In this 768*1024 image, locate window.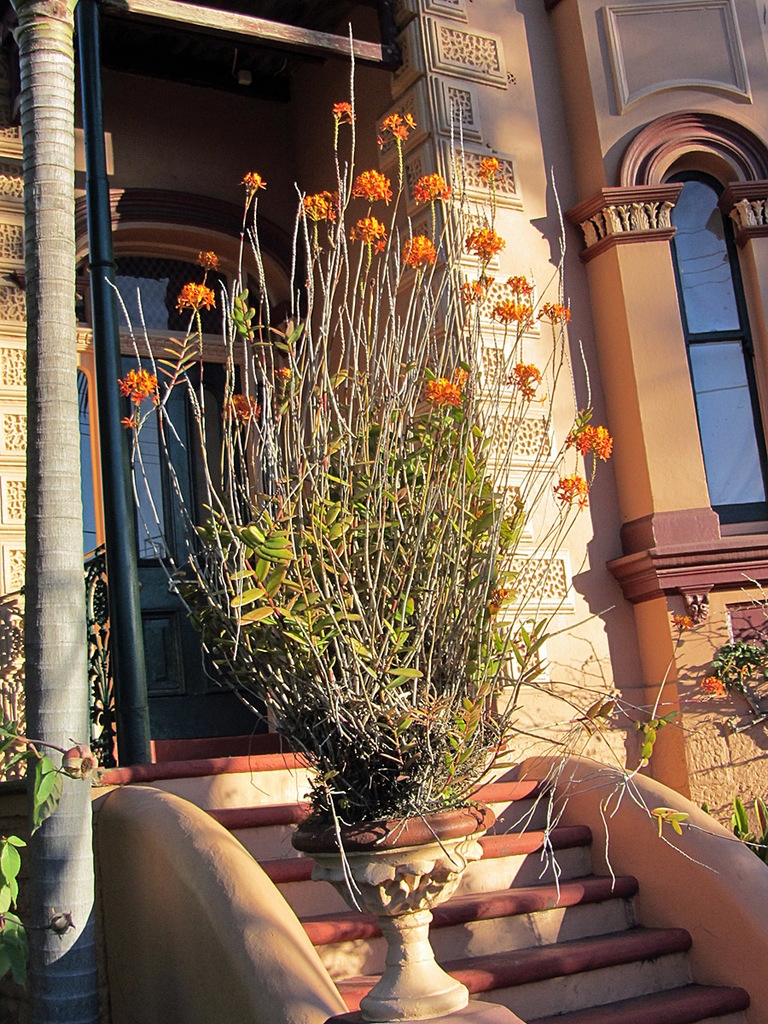
Bounding box: bbox=[67, 27, 259, 725].
